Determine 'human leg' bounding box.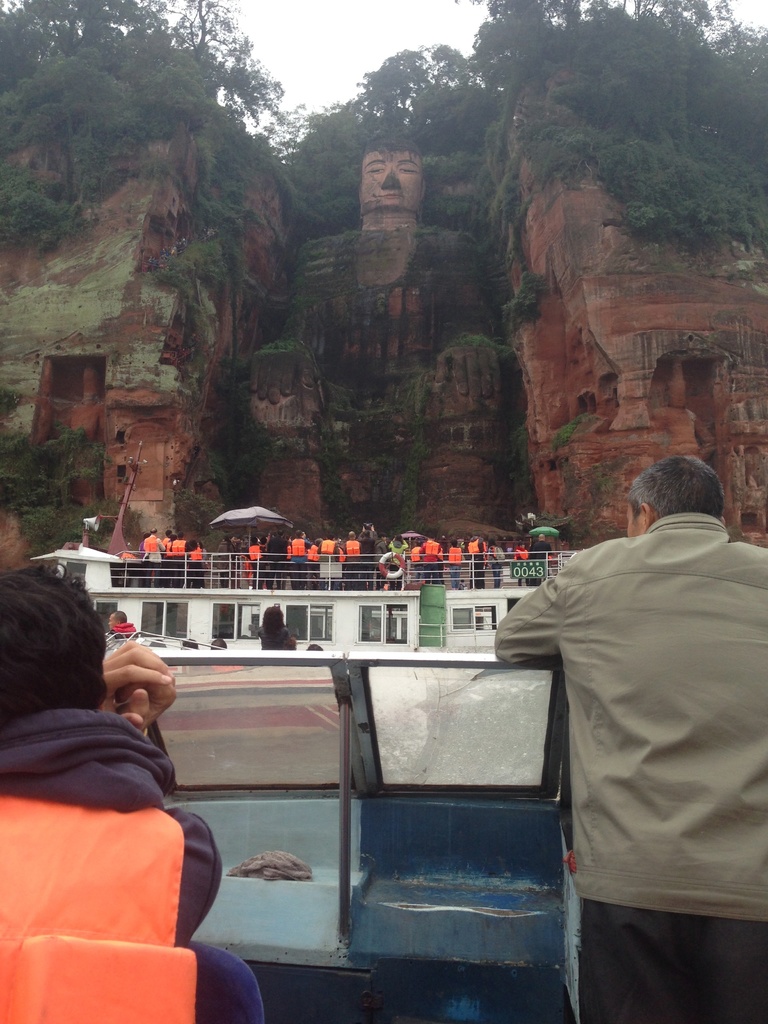
Determined: Rect(575, 912, 764, 1015).
